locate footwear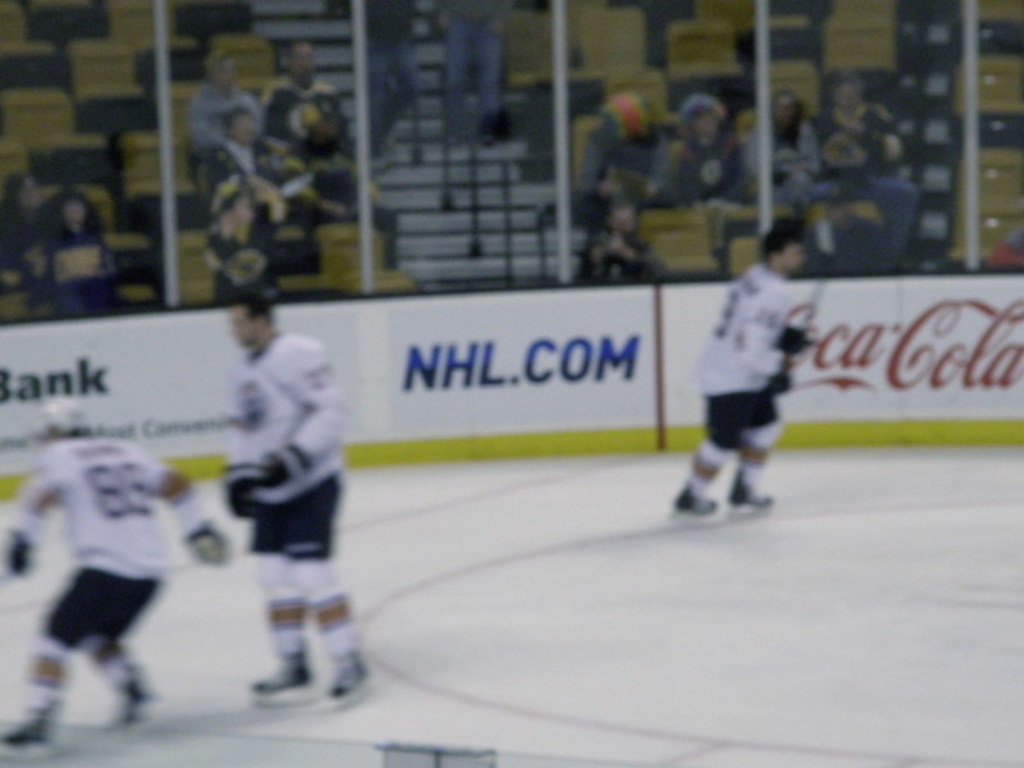
crop(727, 476, 777, 509)
